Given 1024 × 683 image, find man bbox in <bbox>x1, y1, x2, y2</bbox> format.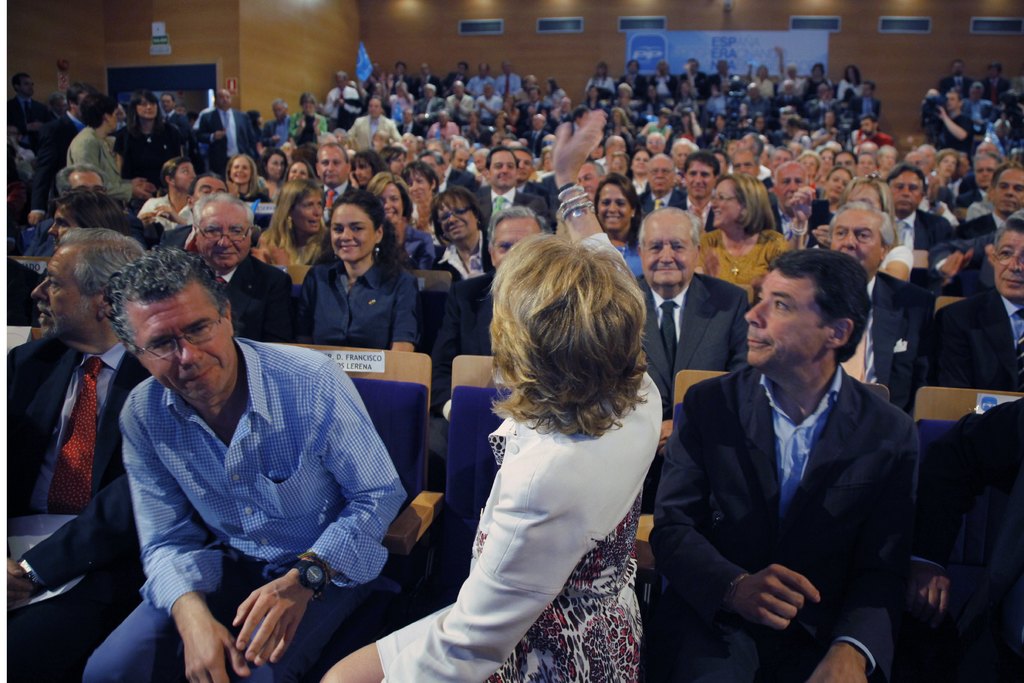
<bbox>406, 81, 447, 120</bbox>.
